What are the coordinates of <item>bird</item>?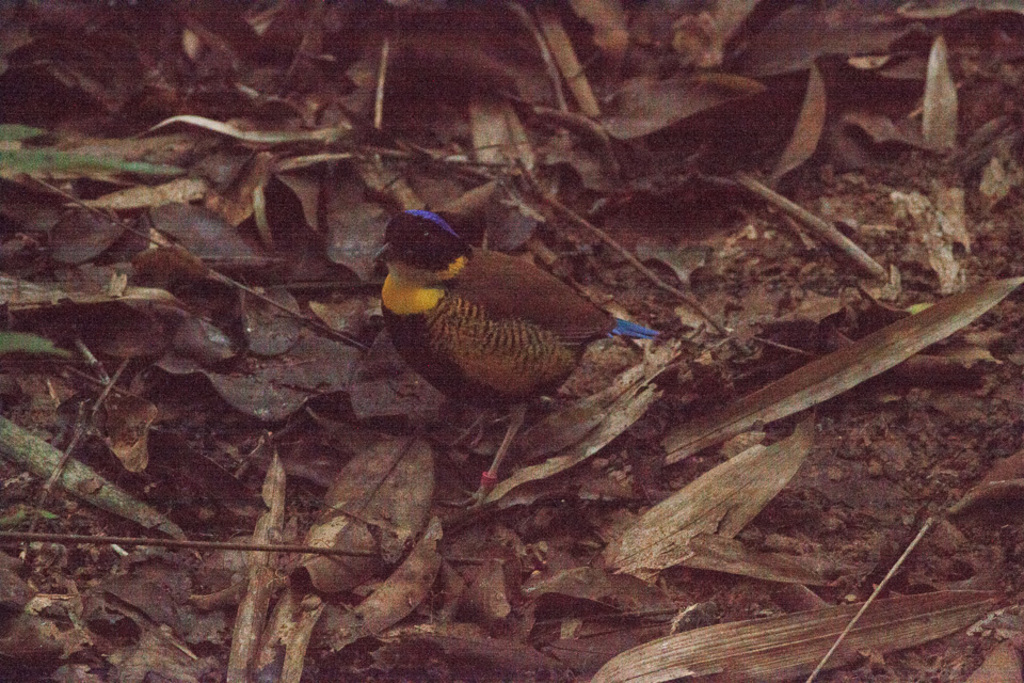
362:204:670:428.
